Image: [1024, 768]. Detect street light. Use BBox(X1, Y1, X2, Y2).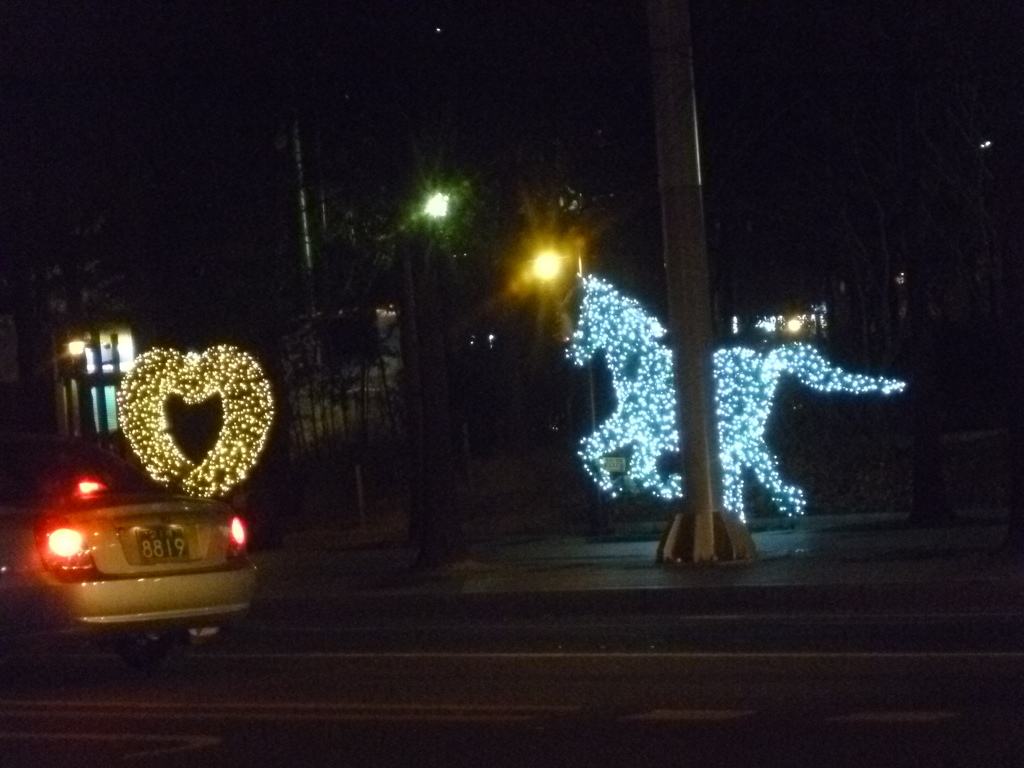
BBox(508, 218, 582, 344).
